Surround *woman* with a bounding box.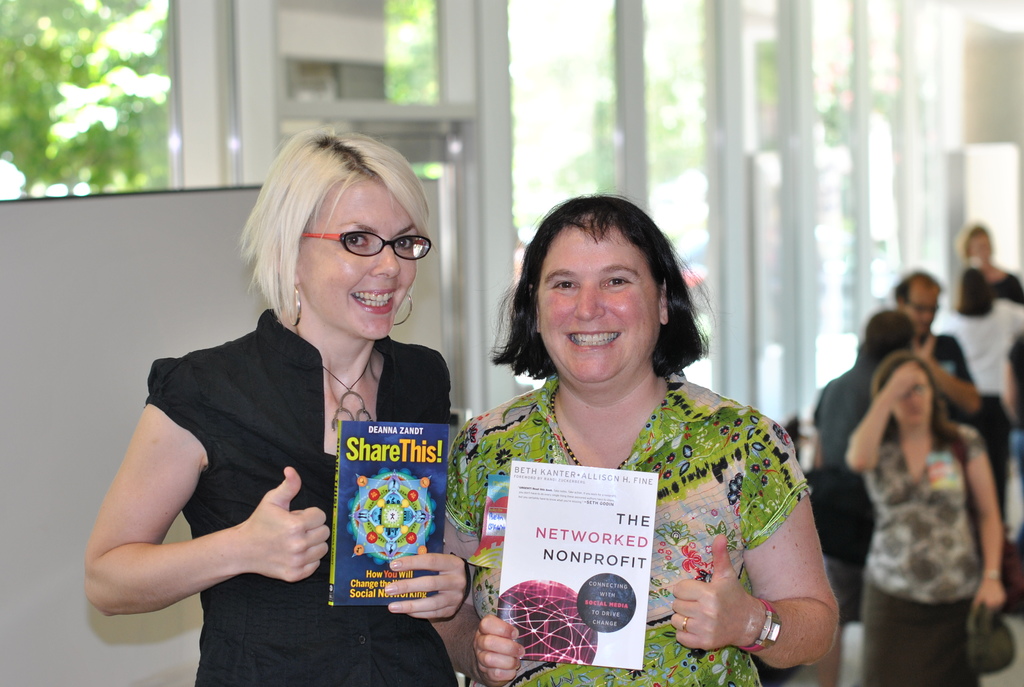
(844,346,1005,686).
